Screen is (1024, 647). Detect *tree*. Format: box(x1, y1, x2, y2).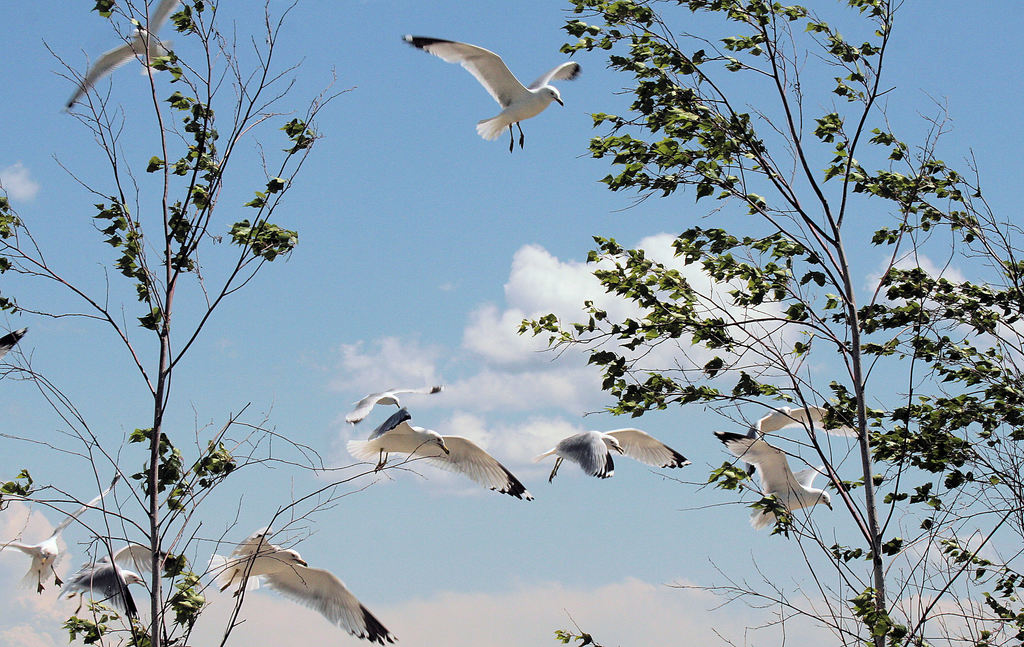
box(522, 0, 1023, 646).
